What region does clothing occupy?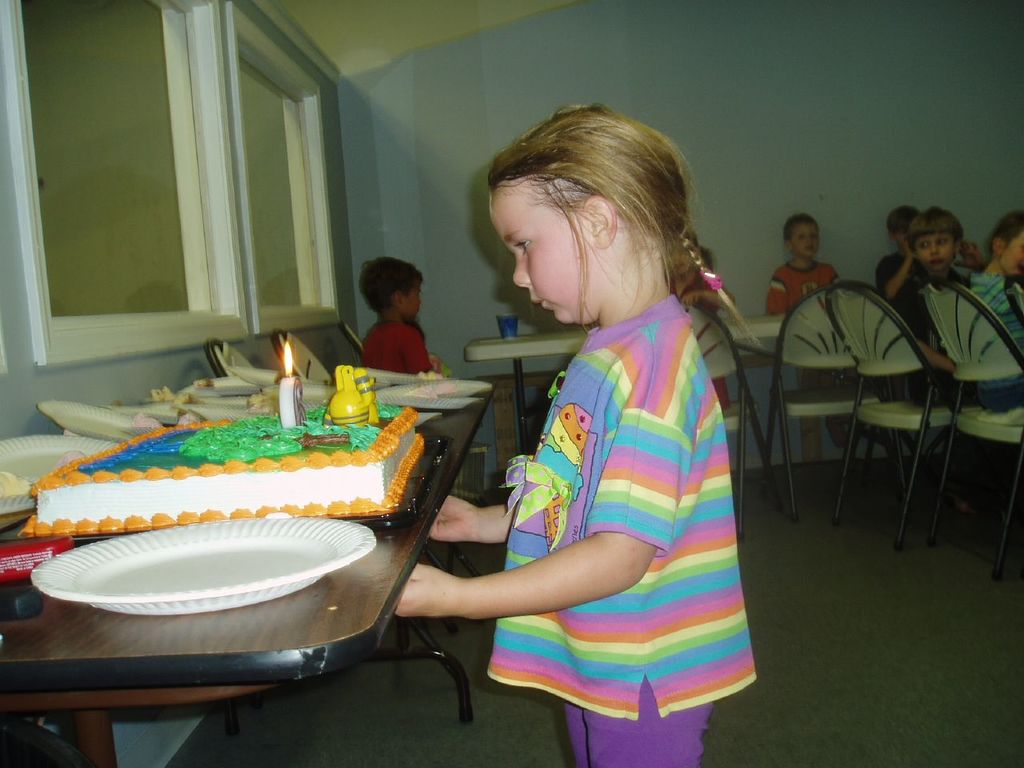
bbox=(482, 300, 768, 767).
